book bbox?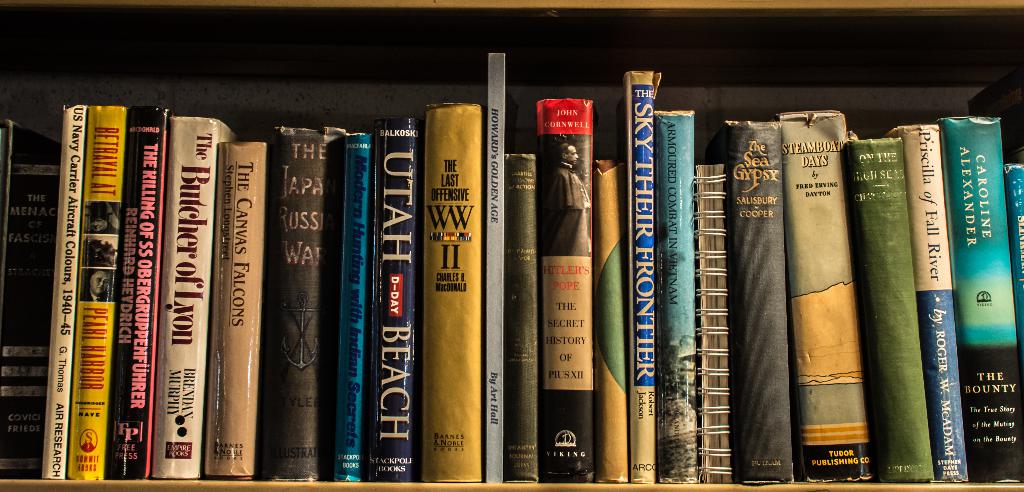
[612, 79, 662, 483]
